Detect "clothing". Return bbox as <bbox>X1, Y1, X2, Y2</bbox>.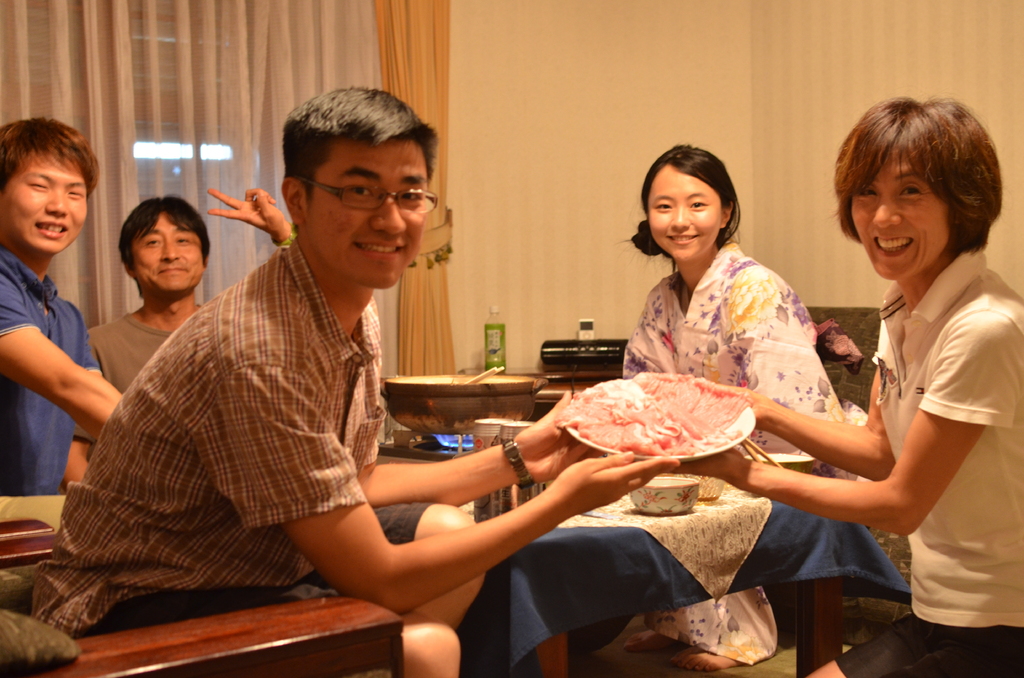
<bbox>827, 243, 1023, 677</bbox>.
